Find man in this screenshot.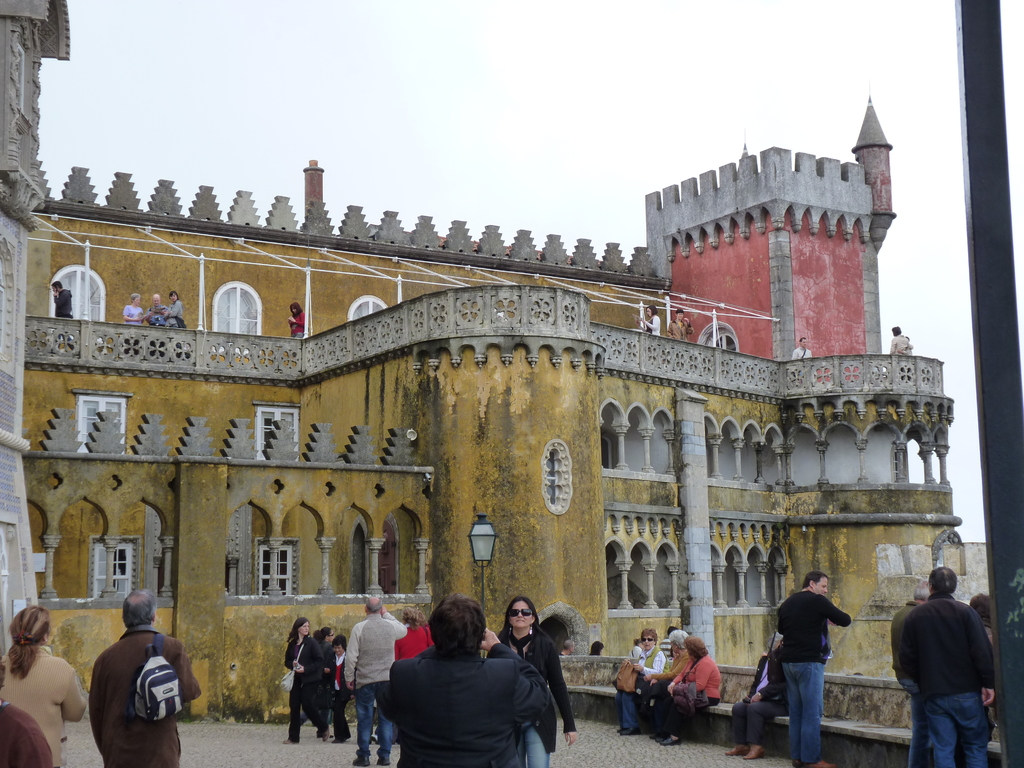
The bounding box for man is bbox=(84, 582, 198, 767).
